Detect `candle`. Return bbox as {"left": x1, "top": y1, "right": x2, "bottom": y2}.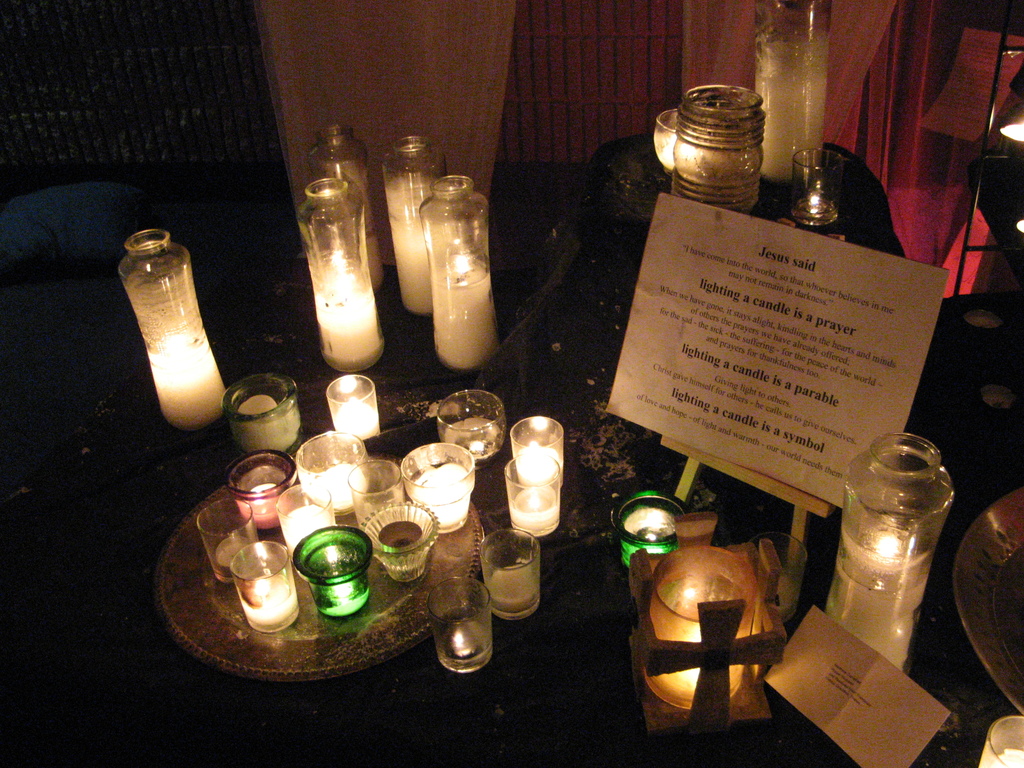
{"left": 241, "top": 573, "right": 296, "bottom": 626}.
